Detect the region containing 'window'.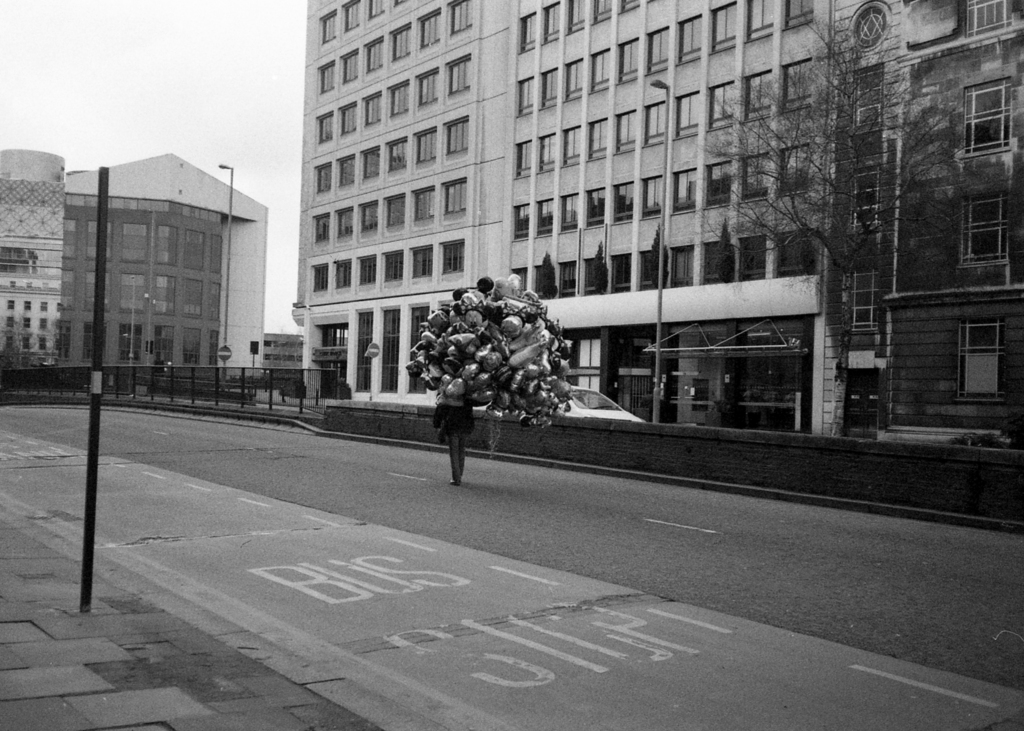
<bbox>748, 0, 776, 41</bbox>.
